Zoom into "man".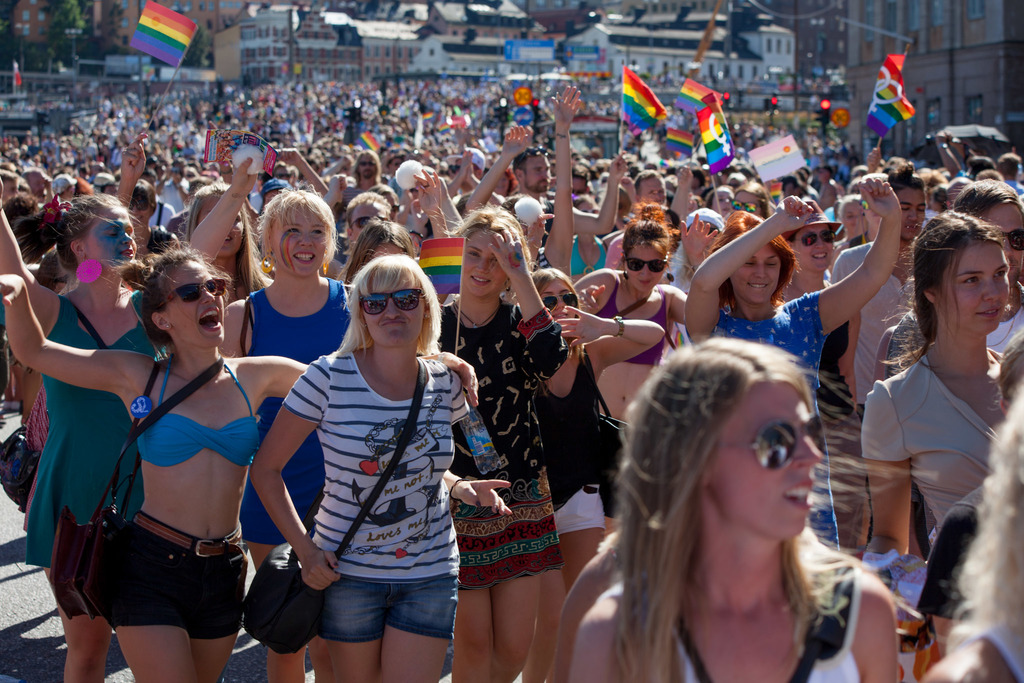
Zoom target: left=344, top=149, right=387, bottom=220.
